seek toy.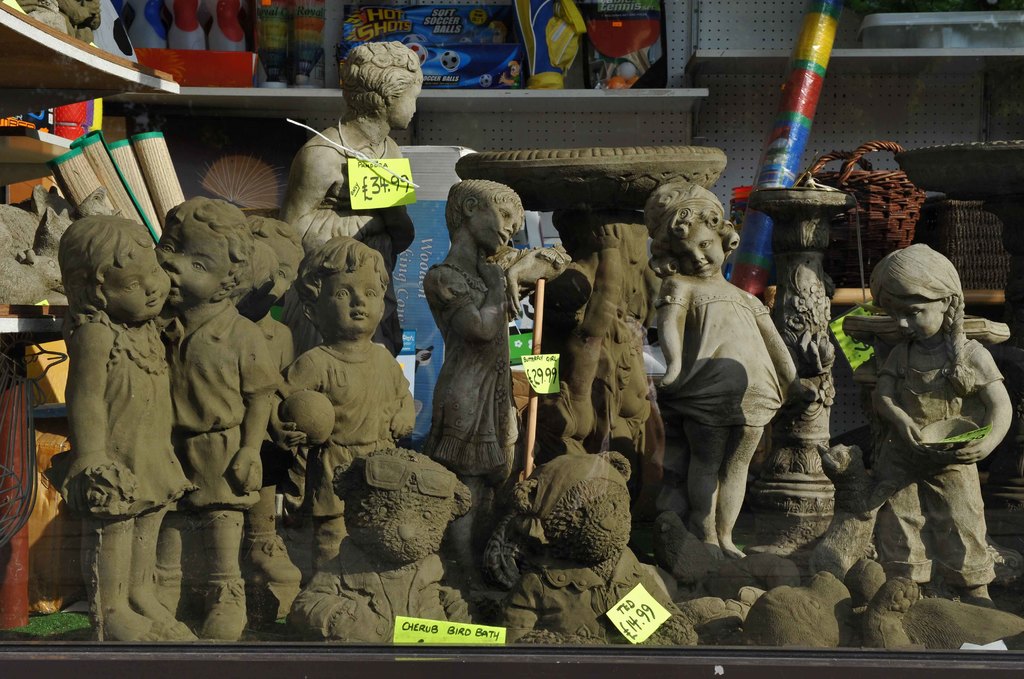
select_region(636, 172, 802, 568).
